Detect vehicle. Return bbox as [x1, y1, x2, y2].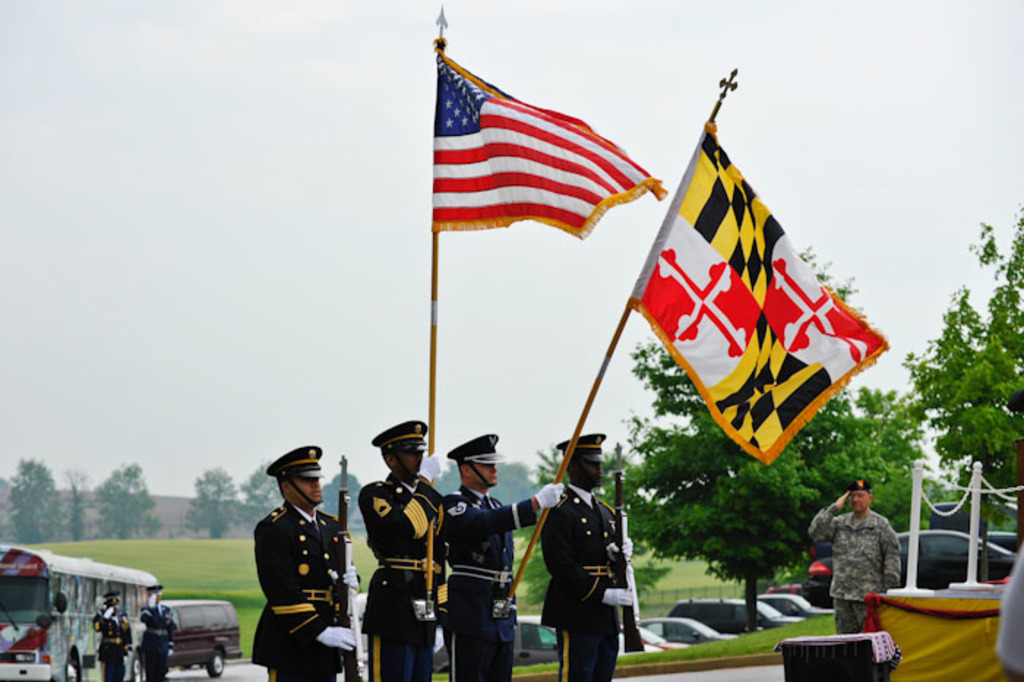
[143, 597, 247, 675].
